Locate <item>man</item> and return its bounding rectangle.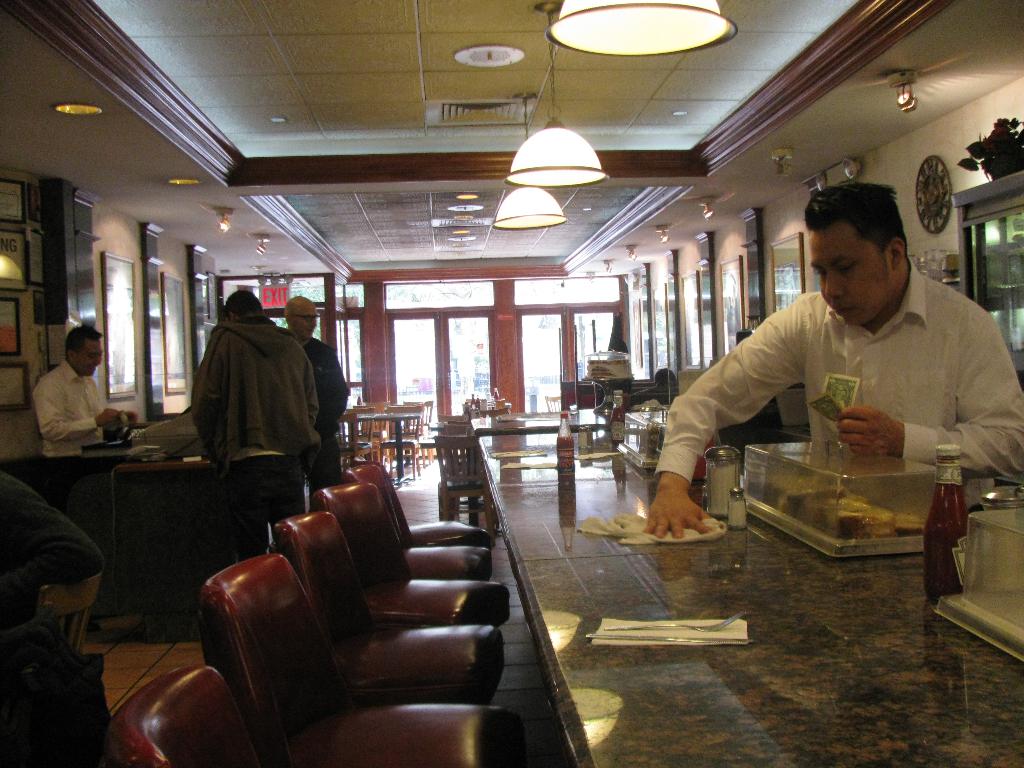
bbox=(185, 284, 319, 545).
